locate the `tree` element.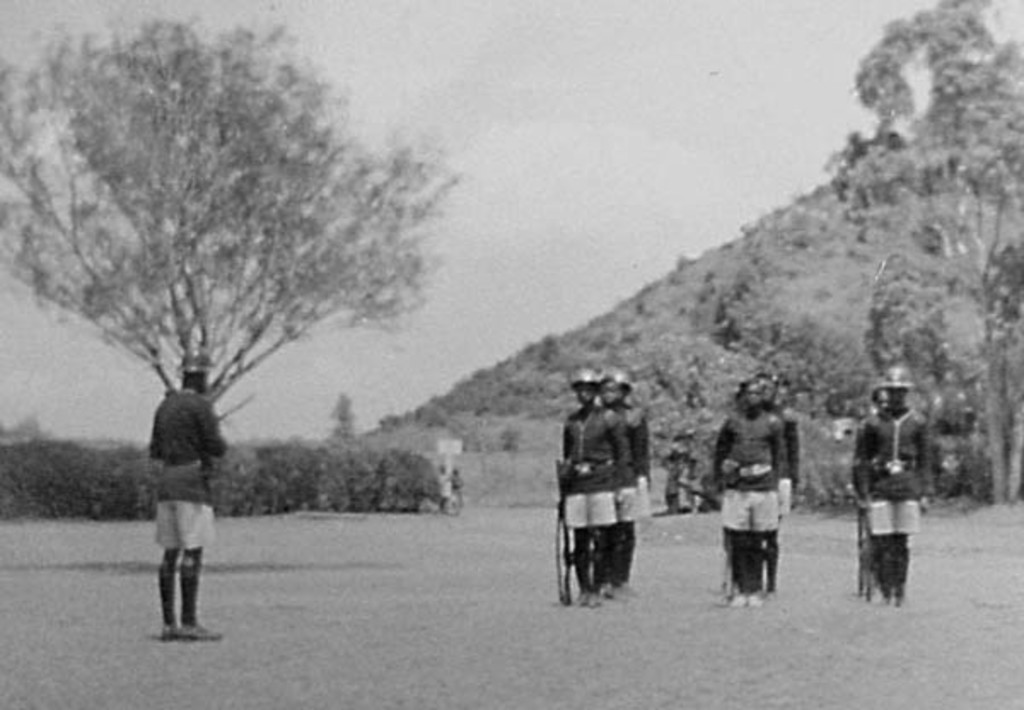
Element bbox: {"left": 38, "top": 19, "right": 440, "bottom": 519}.
